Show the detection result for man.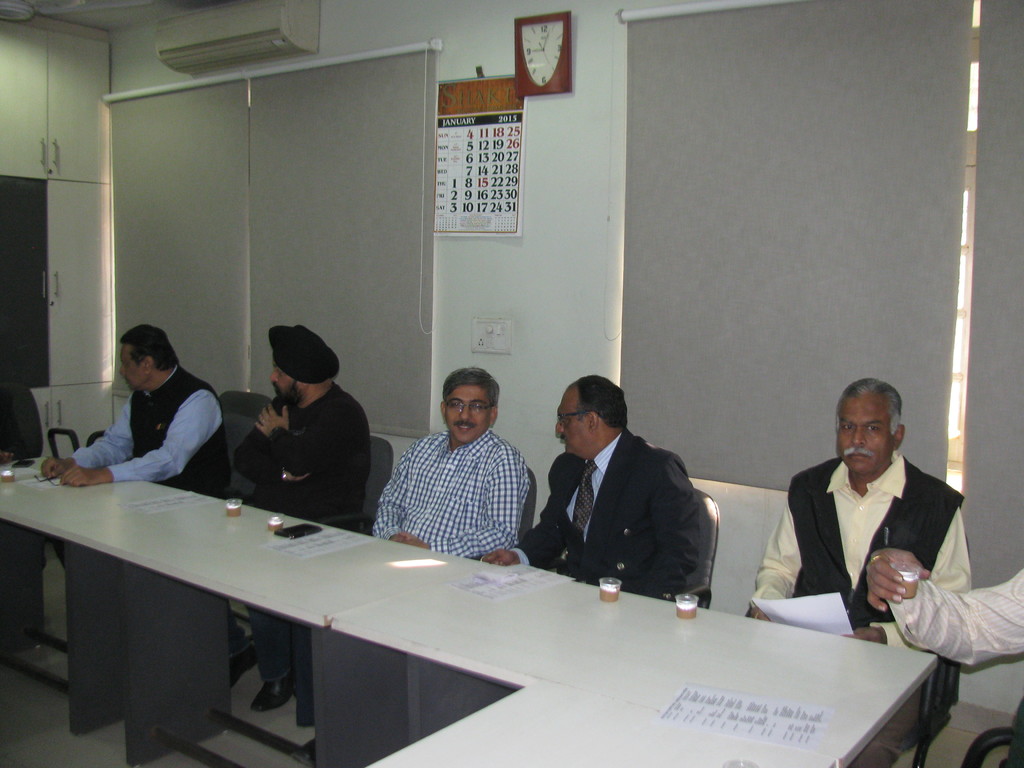
39/320/228/497.
